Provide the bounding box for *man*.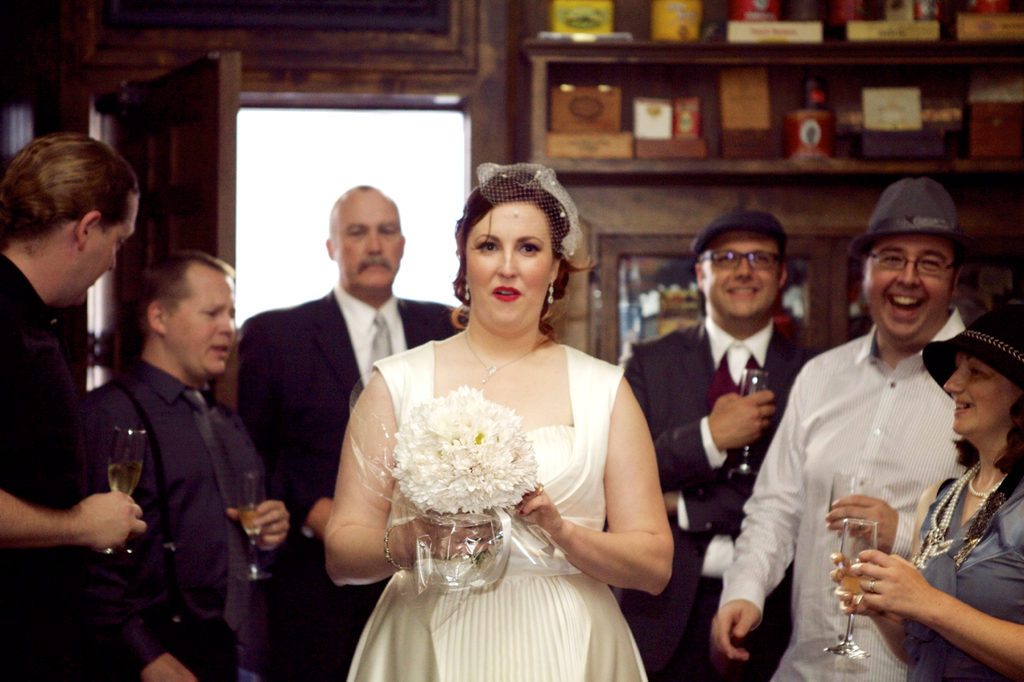
box=[84, 253, 294, 681].
